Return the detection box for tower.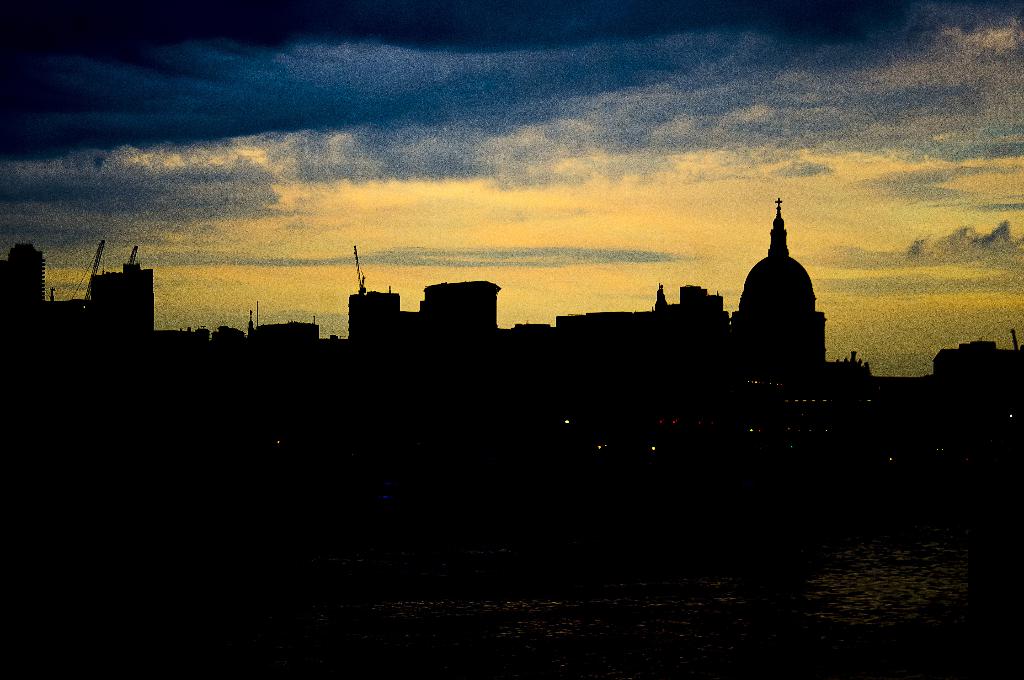
<bbox>0, 235, 51, 309</bbox>.
